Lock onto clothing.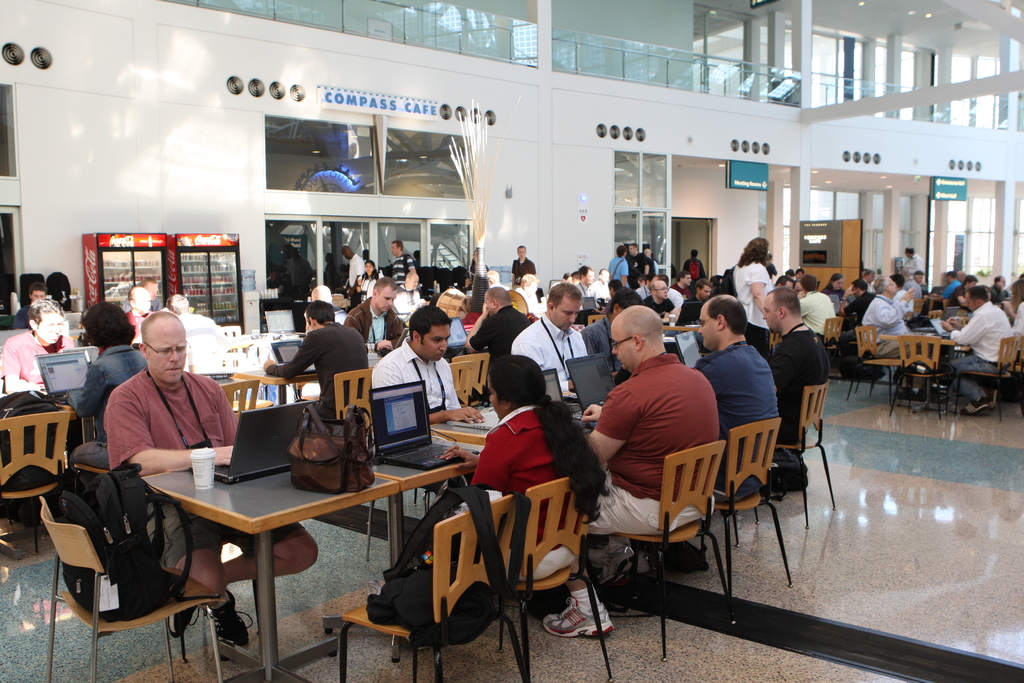
Locked: [left=630, top=252, right=650, bottom=276].
